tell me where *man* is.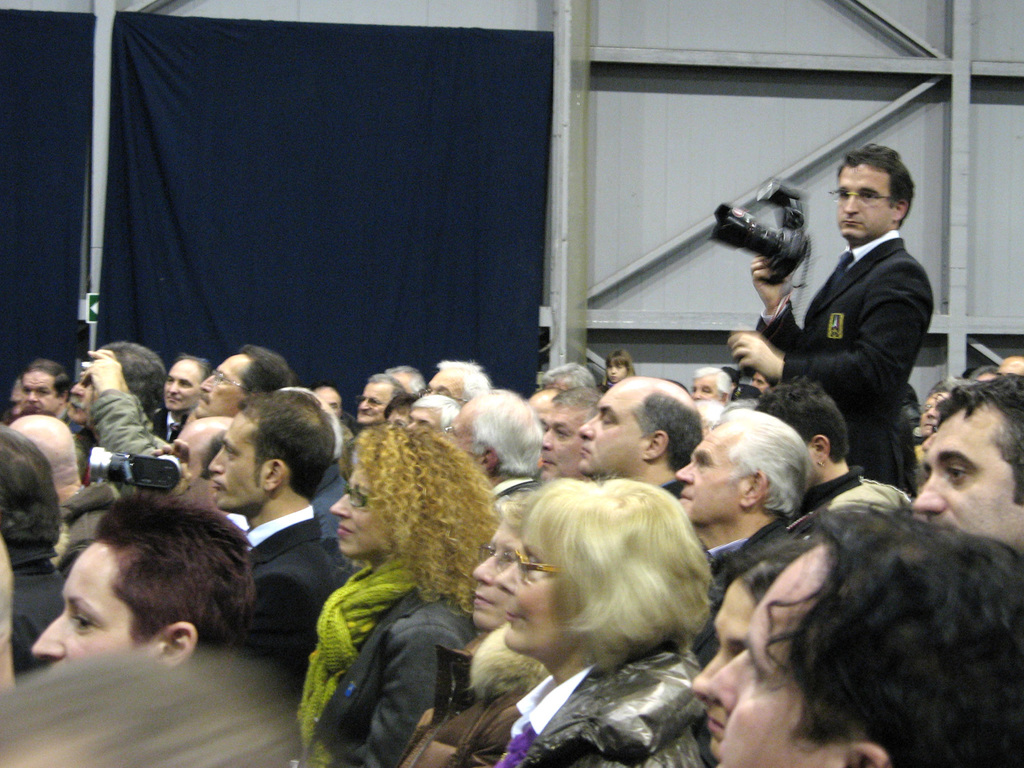
*man* is at l=359, t=375, r=406, b=425.
